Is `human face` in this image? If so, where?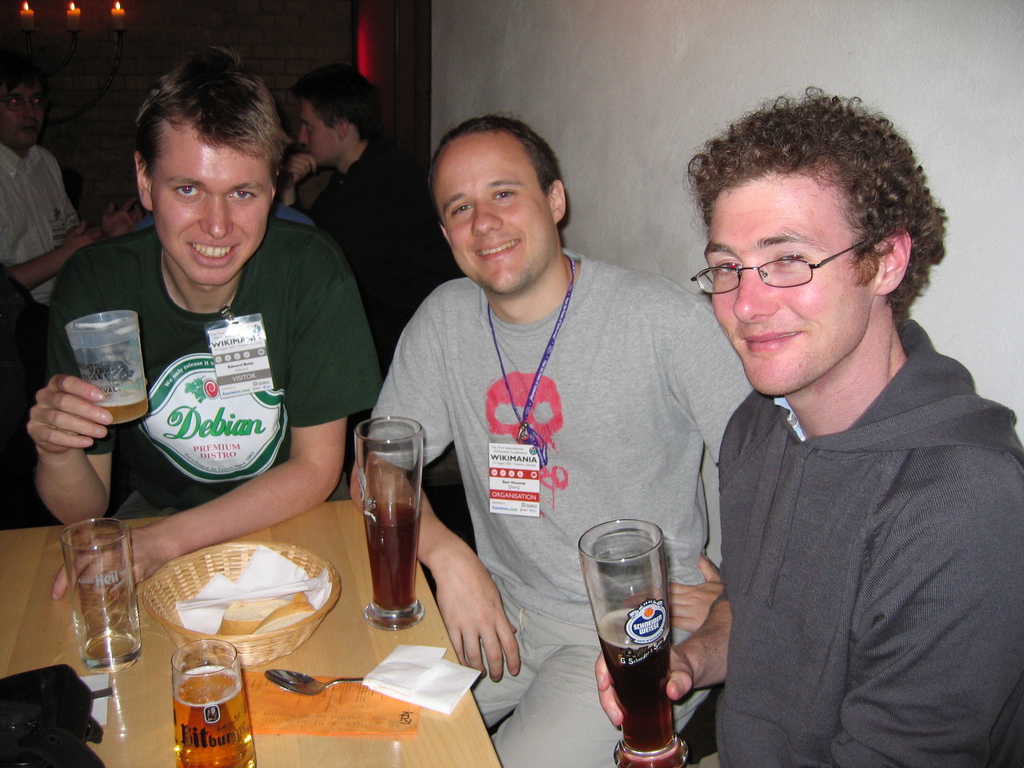
Yes, at 703 176 879 397.
